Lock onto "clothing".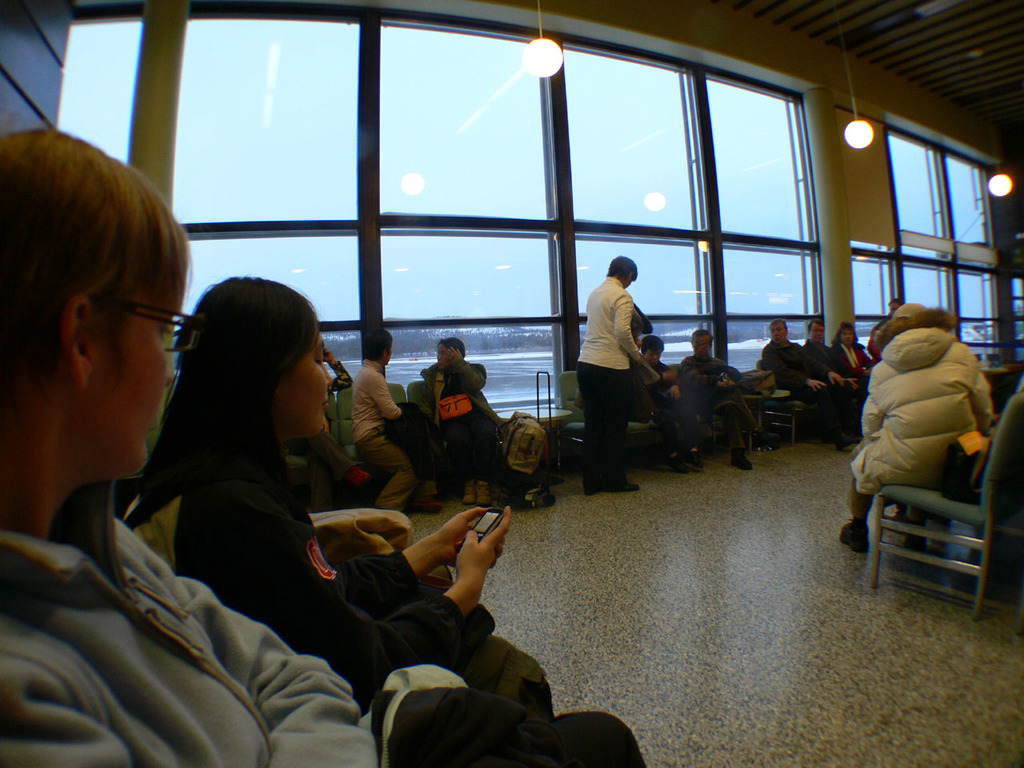
Locked: rect(806, 341, 864, 419).
